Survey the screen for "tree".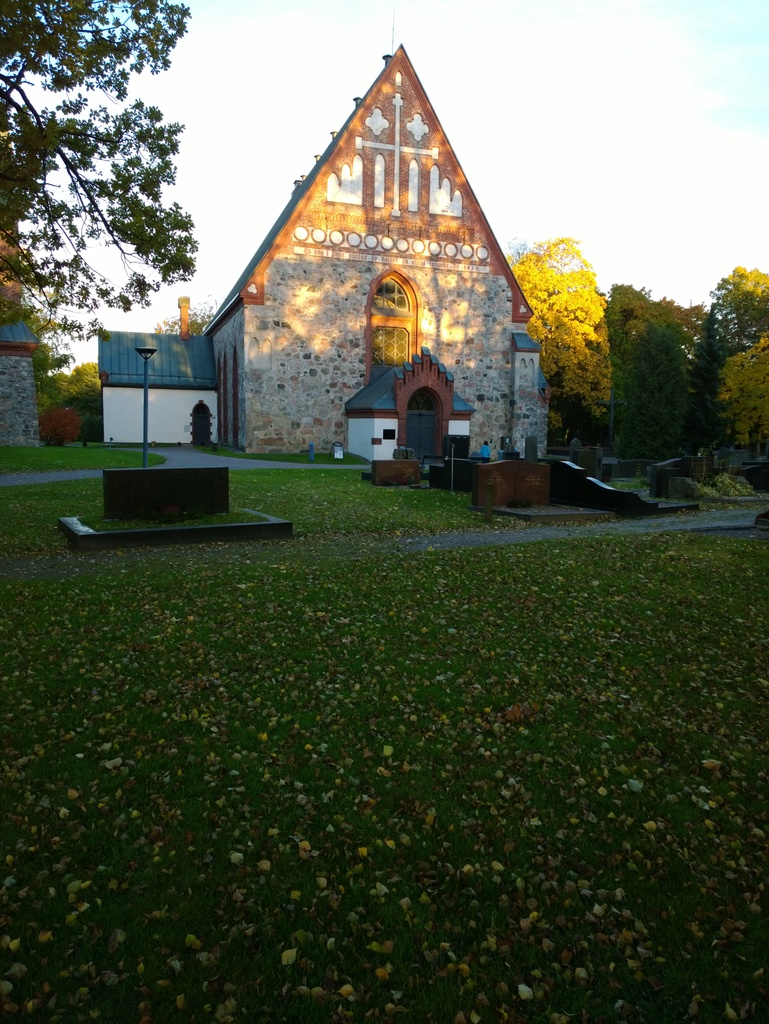
Survey found: [x1=0, y1=0, x2=186, y2=444].
